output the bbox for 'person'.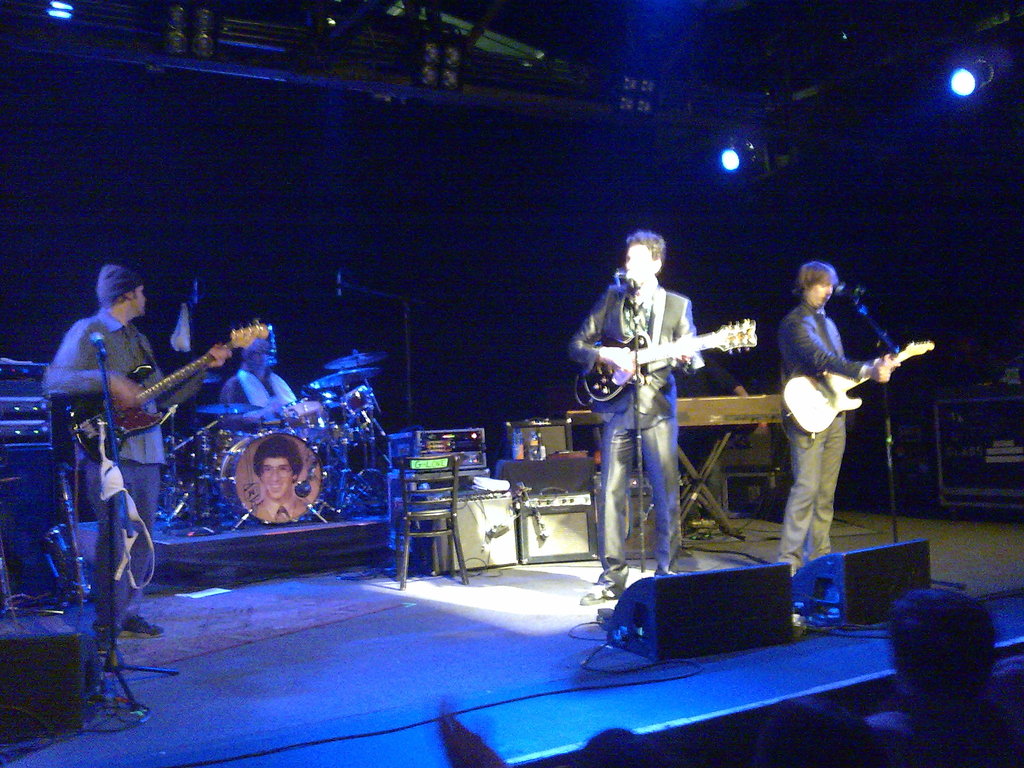
{"x1": 772, "y1": 253, "x2": 893, "y2": 577}.
